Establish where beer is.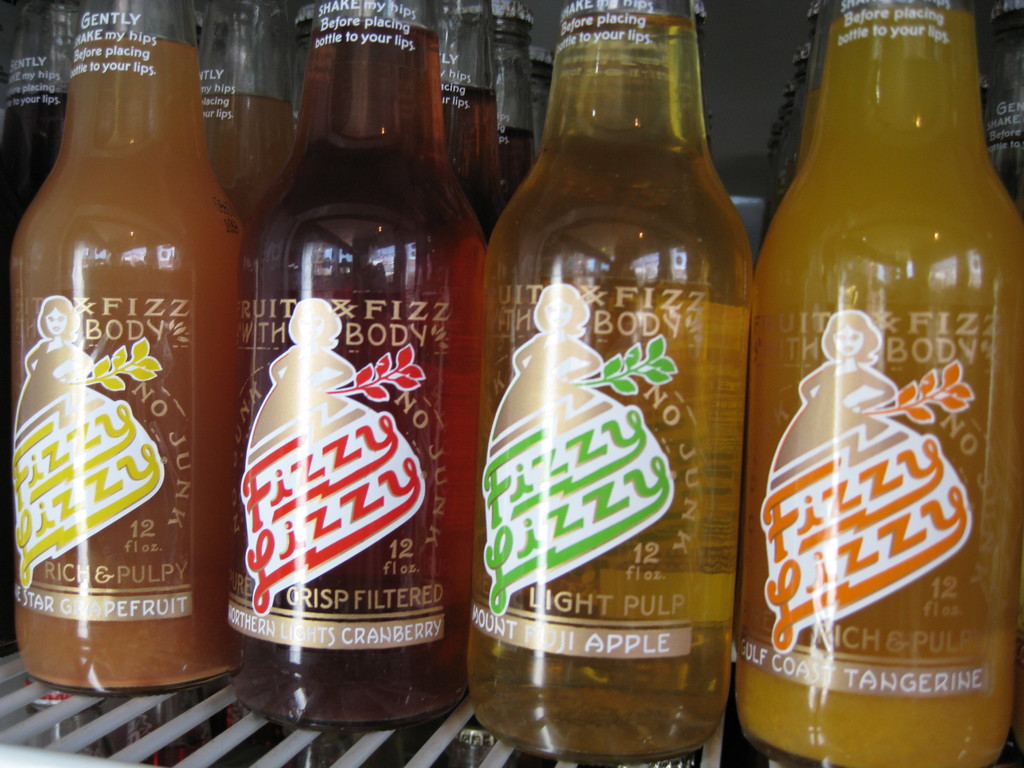
Established at <bbox>0, 0, 234, 726</bbox>.
